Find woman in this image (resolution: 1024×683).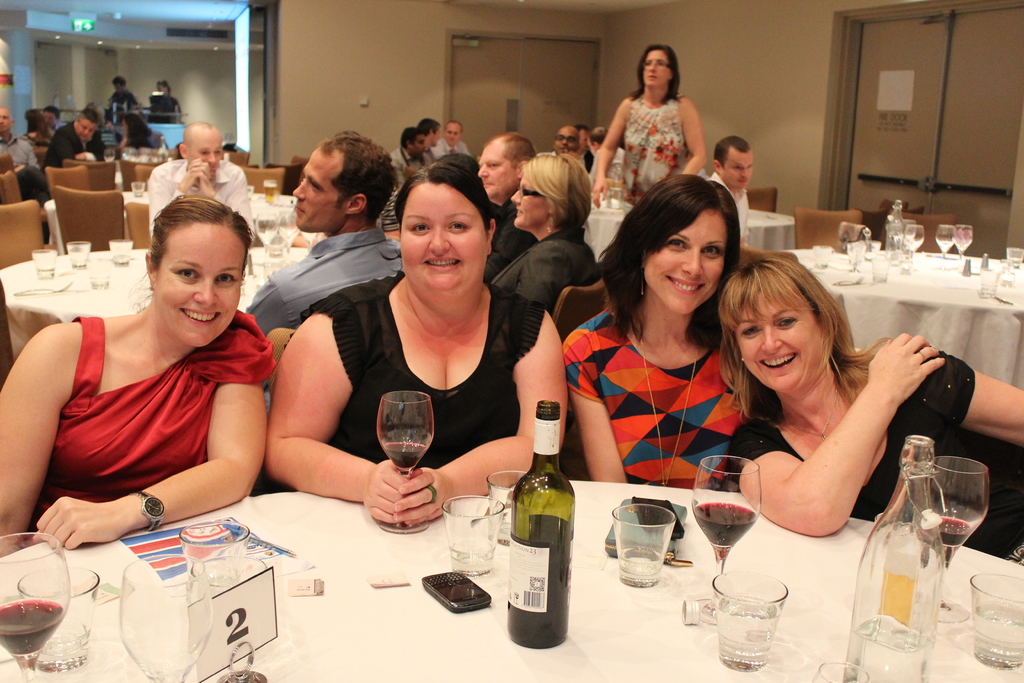
region(562, 169, 774, 518).
